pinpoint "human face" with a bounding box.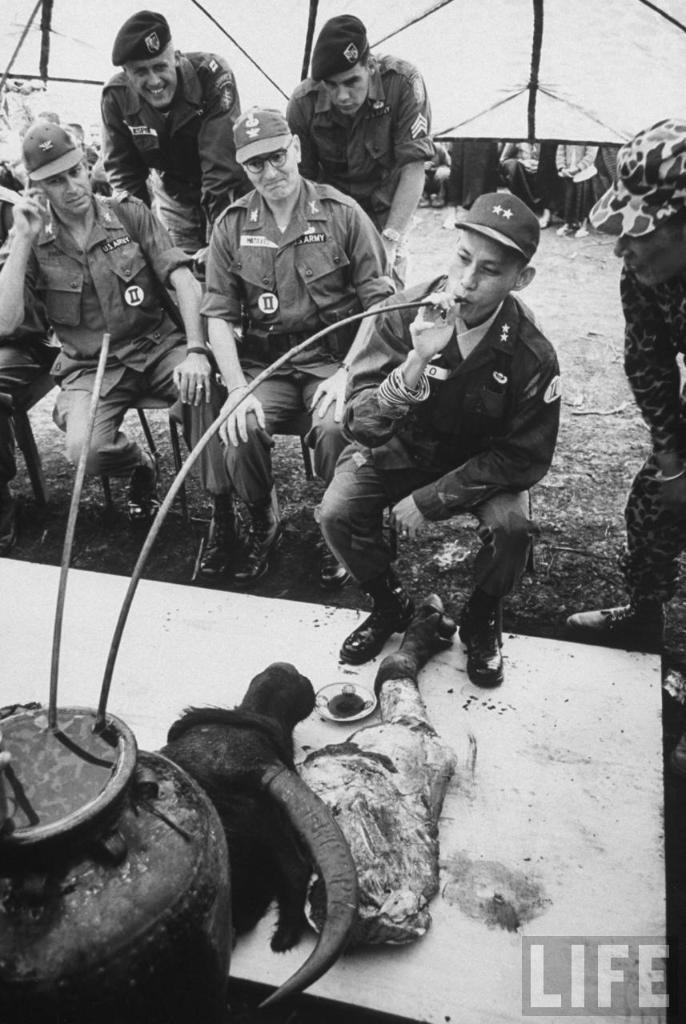
region(247, 150, 301, 204).
